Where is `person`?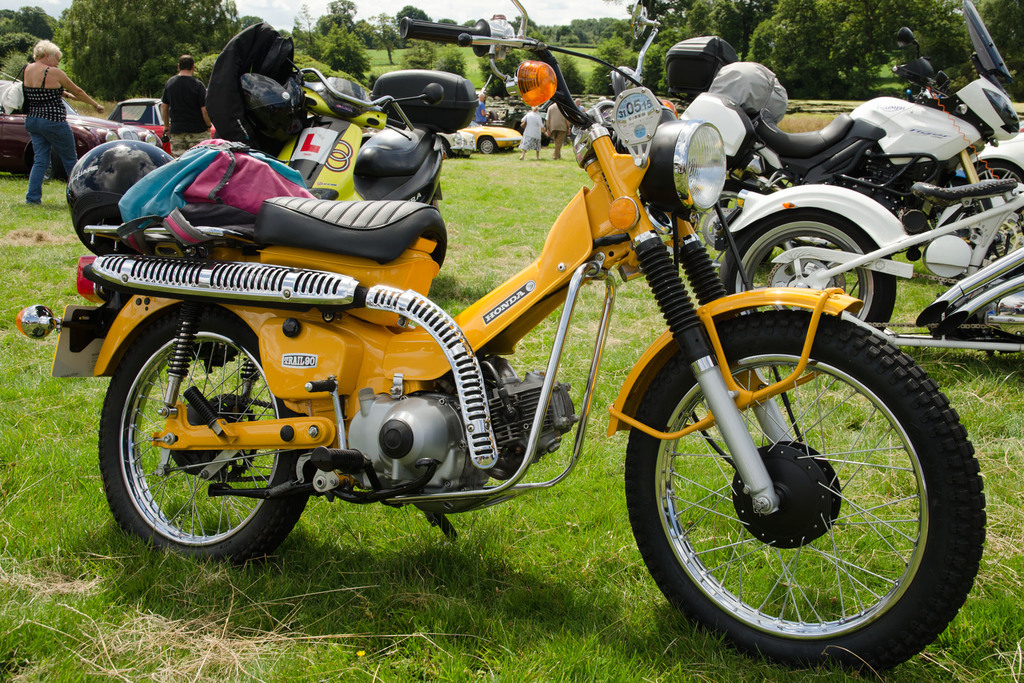
{"x1": 544, "y1": 100, "x2": 570, "y2": 163}.
